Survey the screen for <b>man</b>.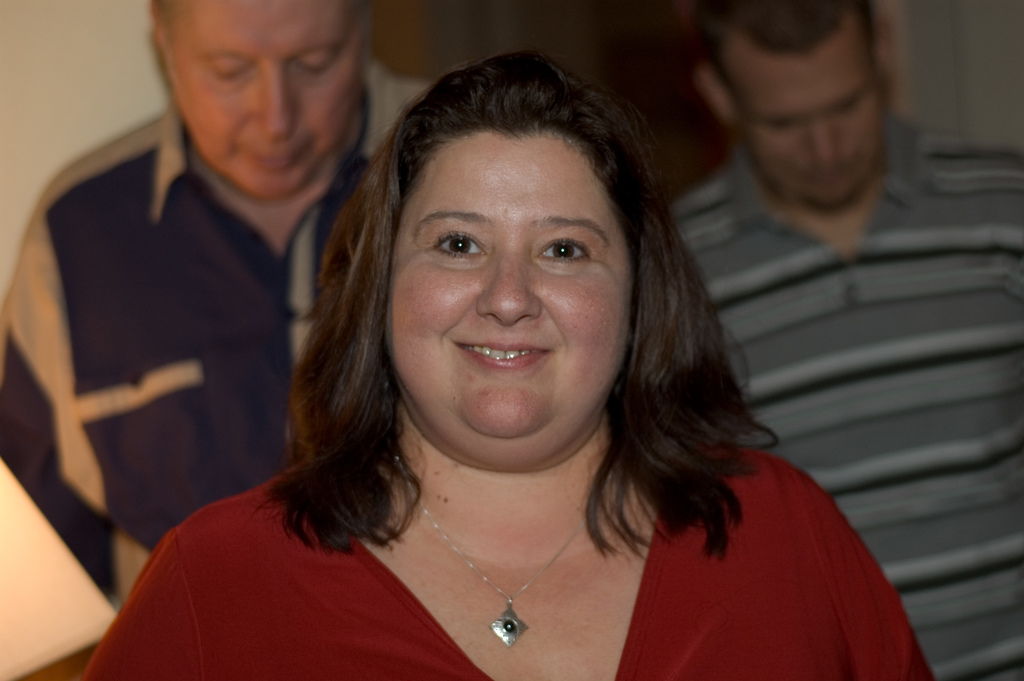
Survey found: pyautogui.locateOnScreen(15, 29, 397, 564).
